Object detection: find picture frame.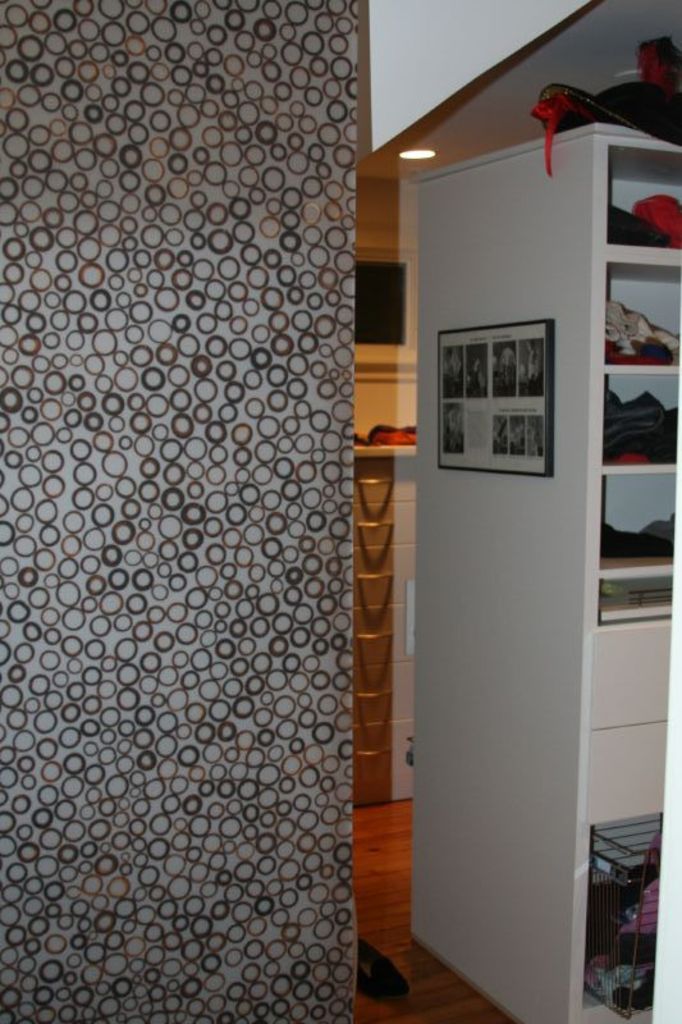
select_region(434, 312, 564, 472).
